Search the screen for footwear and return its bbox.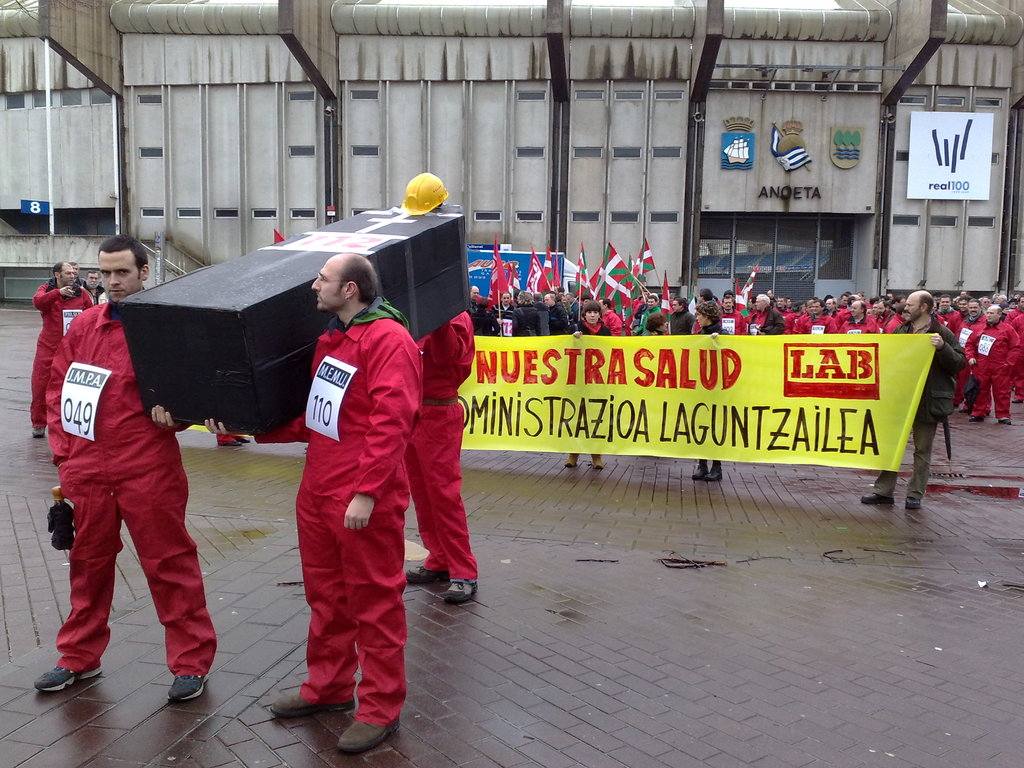
Found: crop(269, 688, 361, 723).
